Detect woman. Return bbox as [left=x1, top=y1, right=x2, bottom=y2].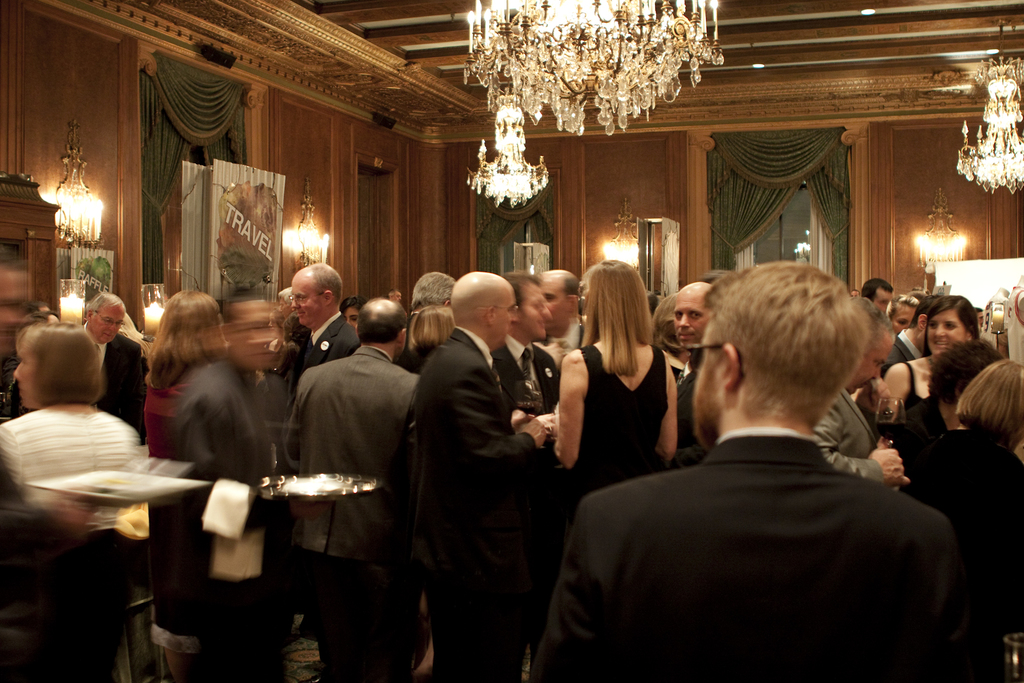
[left=333, top=291, right=365, bottom=328].
